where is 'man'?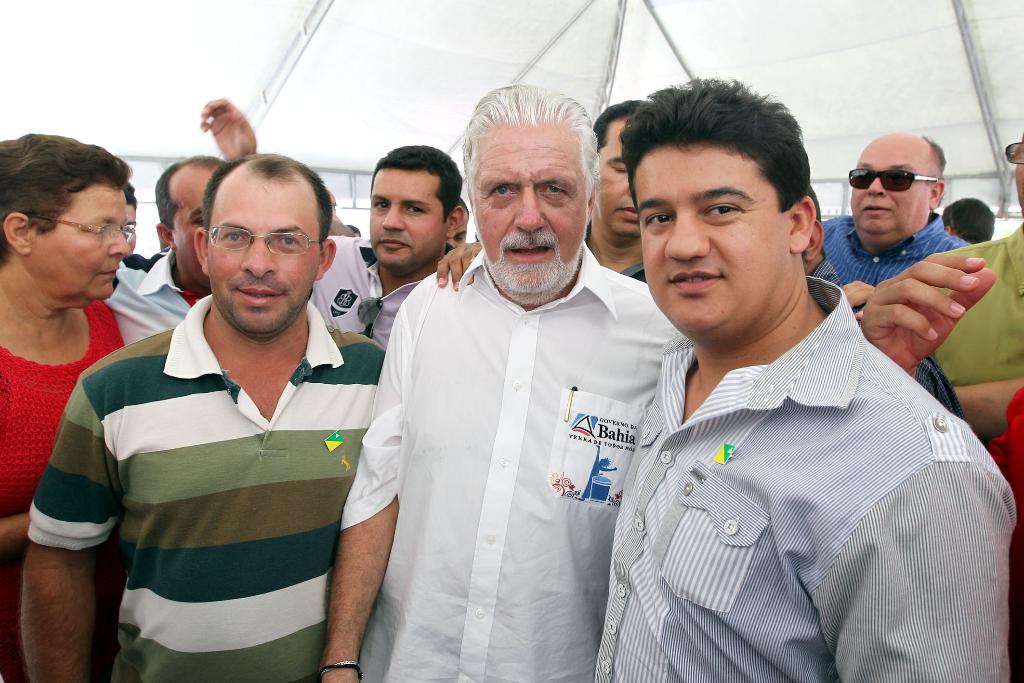
(316, 79, 701, 682).
